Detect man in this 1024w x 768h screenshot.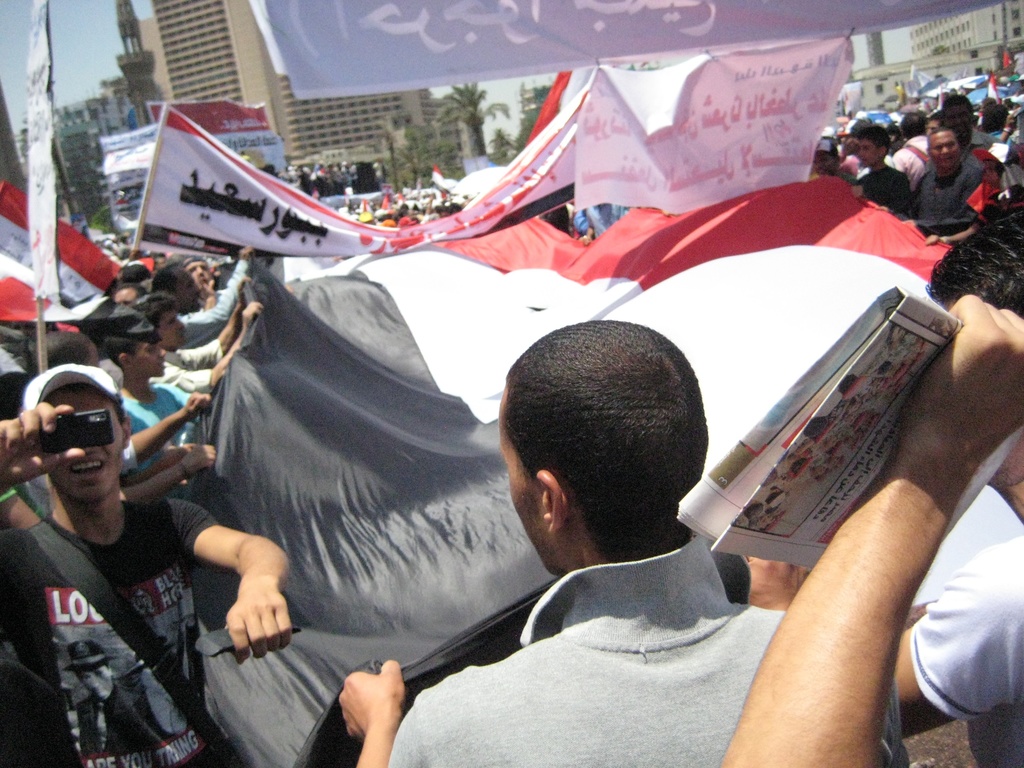
Detection: bbox(719, 291, 1023, 767).
